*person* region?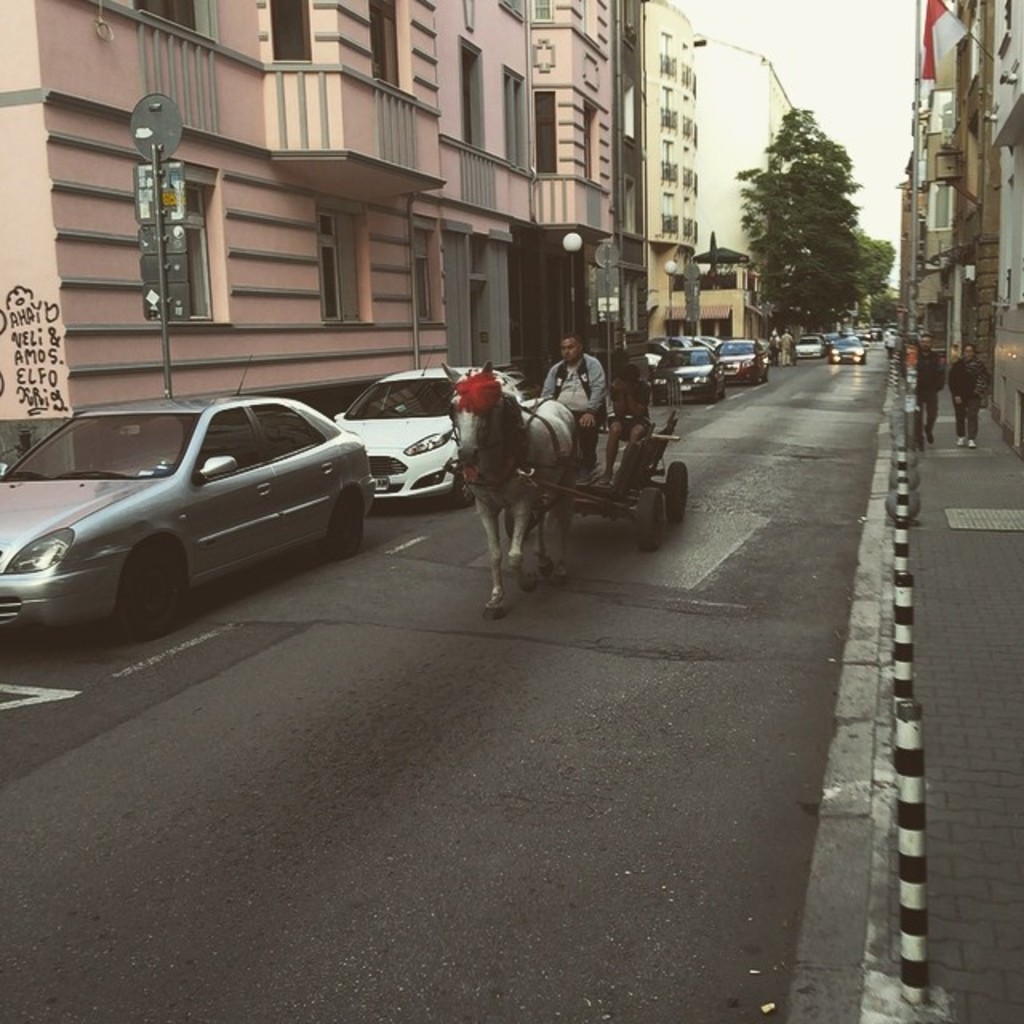
(778, 320, 795, 373)
